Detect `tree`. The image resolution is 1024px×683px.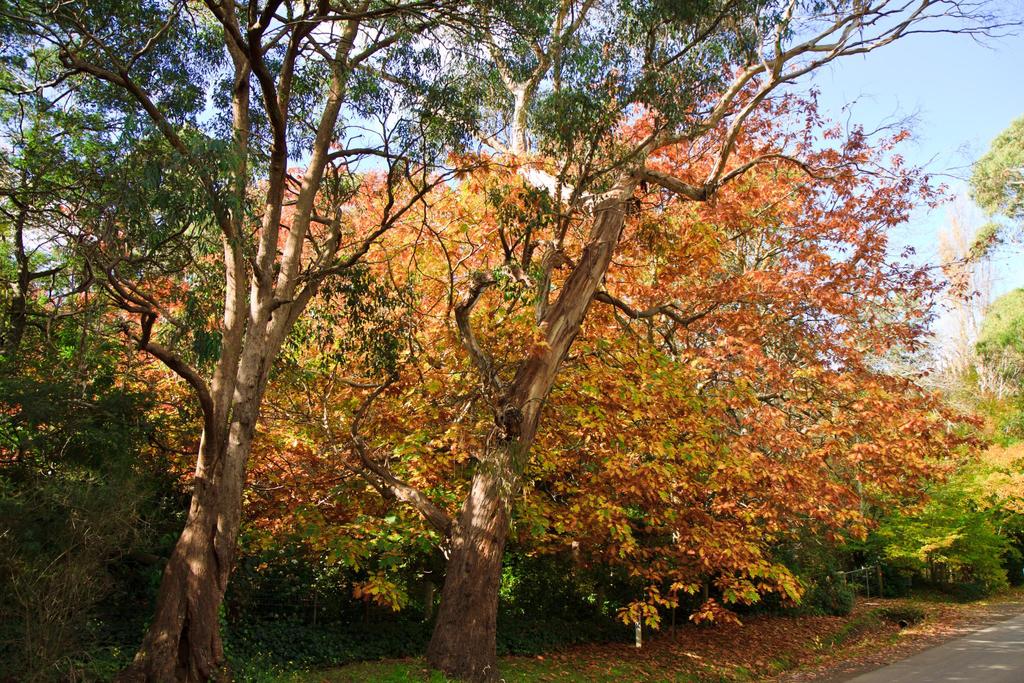
bbox(309, 0, 1022, 680).
